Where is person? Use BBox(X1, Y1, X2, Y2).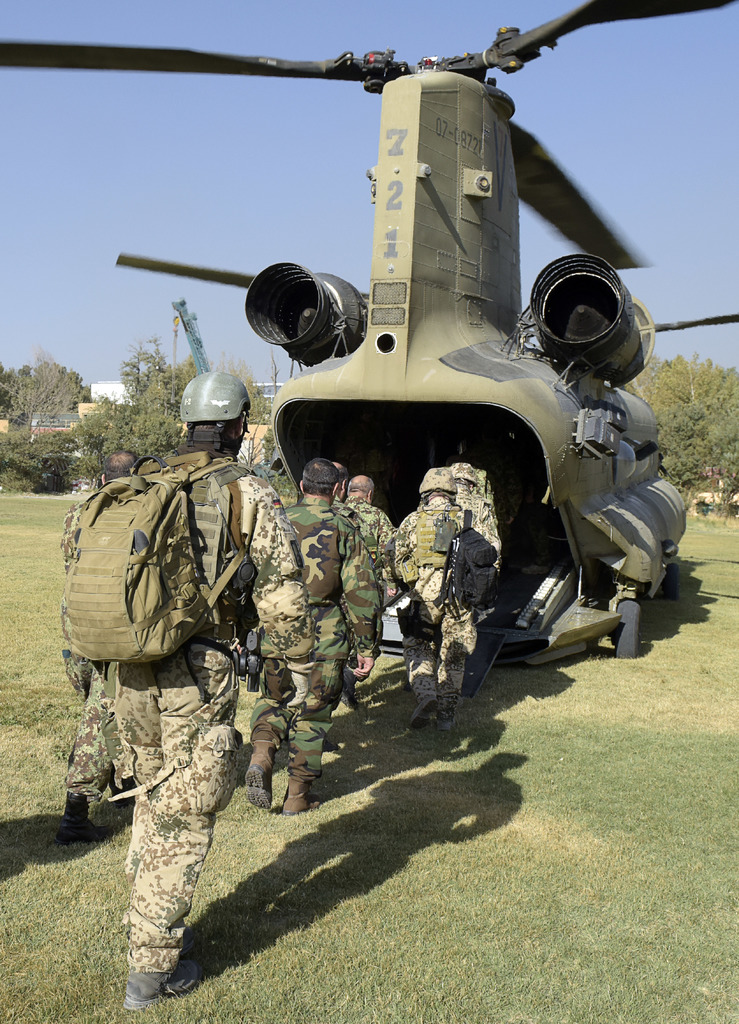
BBox(60, 451, 138, 842).
